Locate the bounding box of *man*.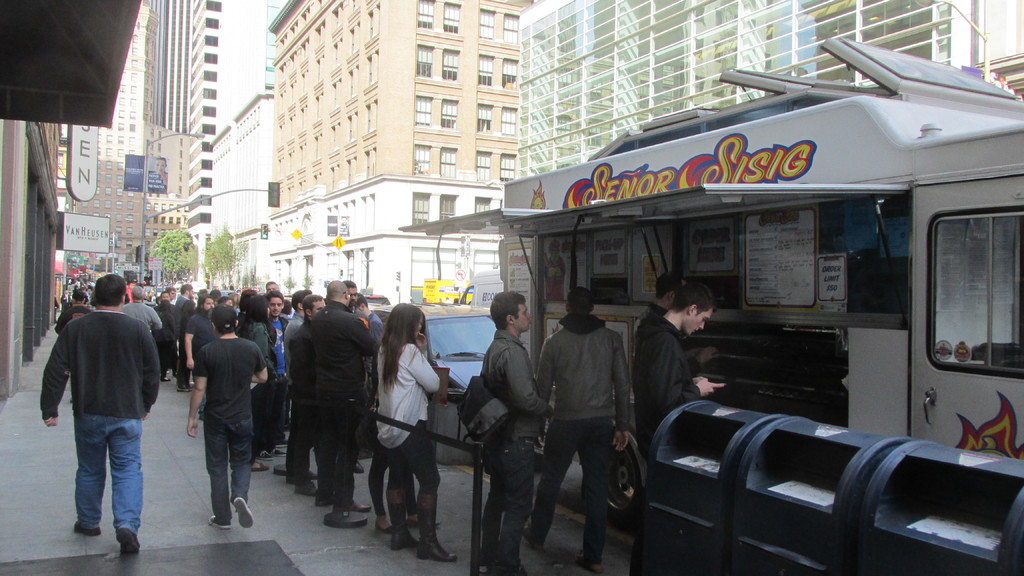
Bounding box: x1=535, y1=292, x2=640, y2=572.
